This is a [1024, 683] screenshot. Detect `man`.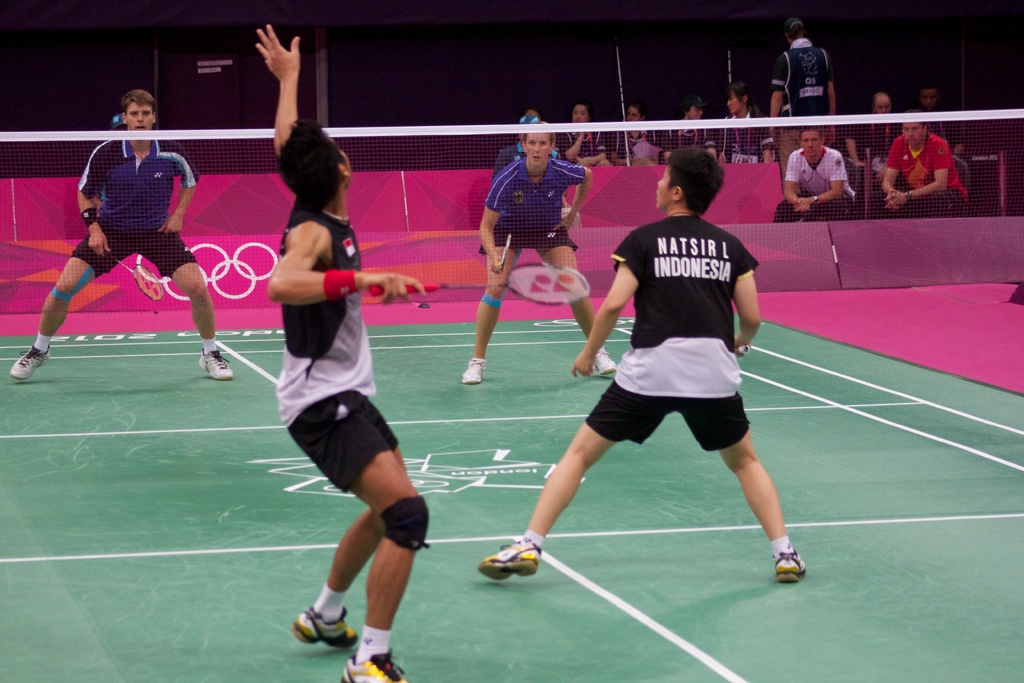
detection(8, 89, 237, 385).
